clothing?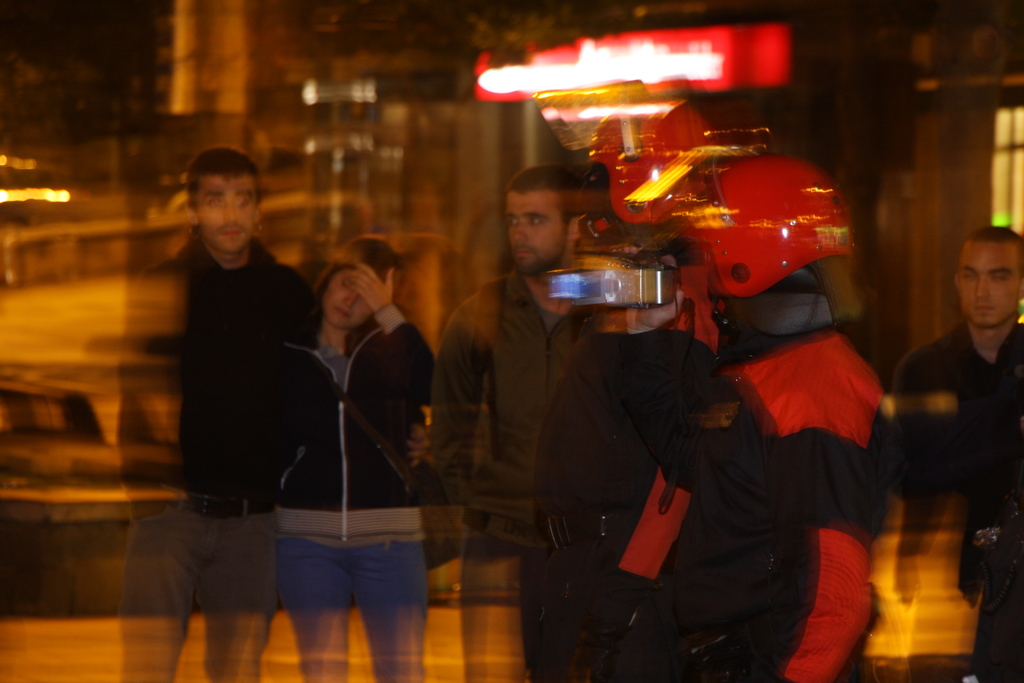
<region>862, 333, 1023, 682</region>
